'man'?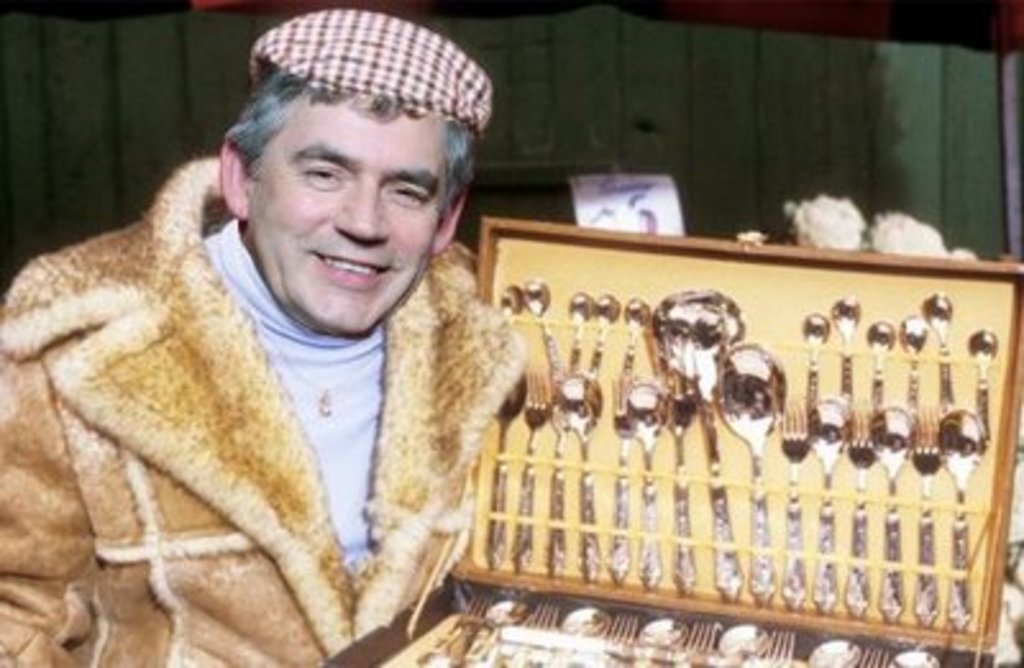
Rect(26, 0, 653, 645)
